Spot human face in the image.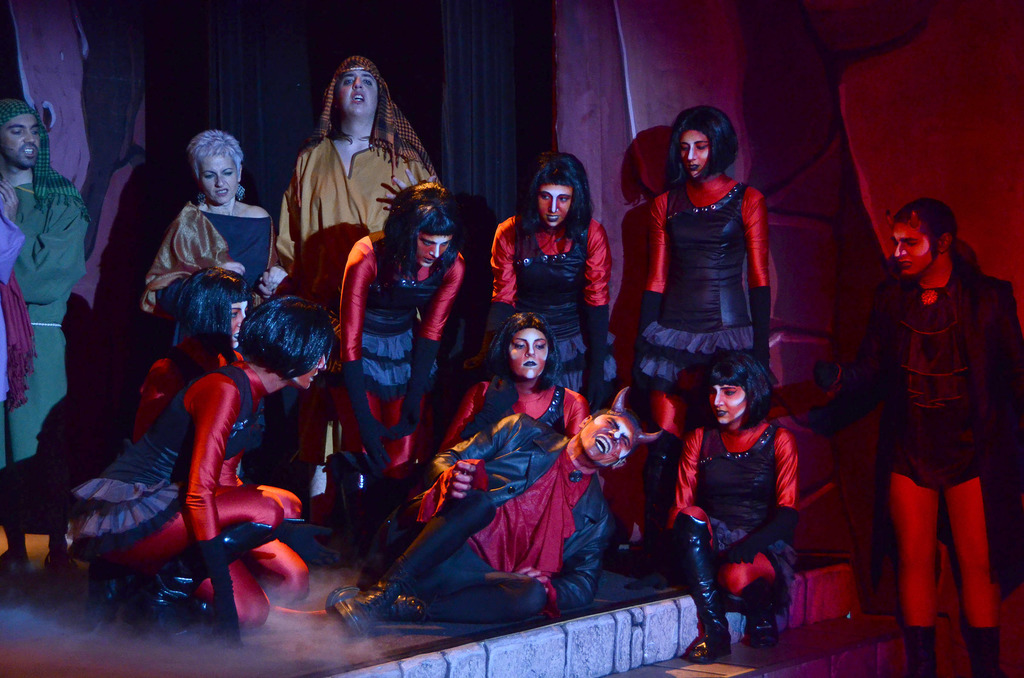
human face found at [left=287, top=349, right=328, bottom=391].
